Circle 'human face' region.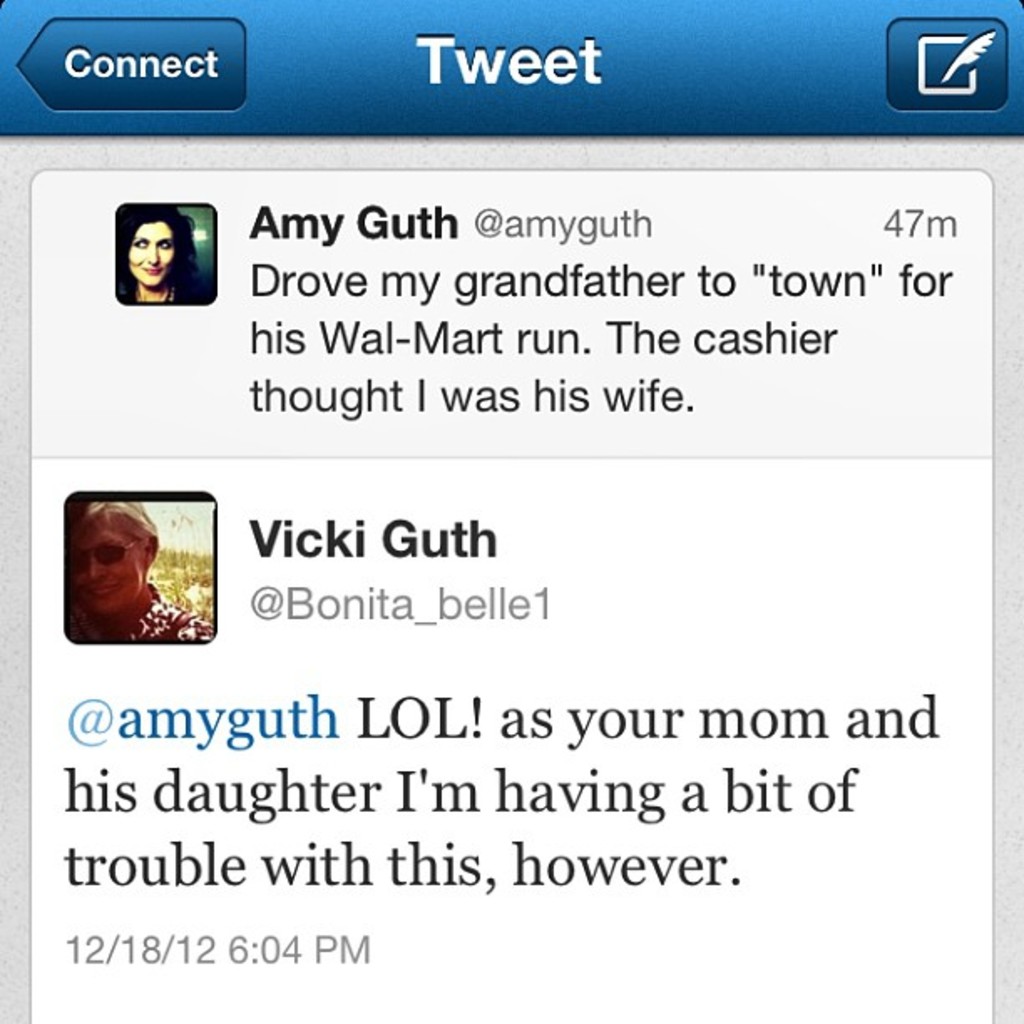
Region: BBox(132, 224, 174, 283).
